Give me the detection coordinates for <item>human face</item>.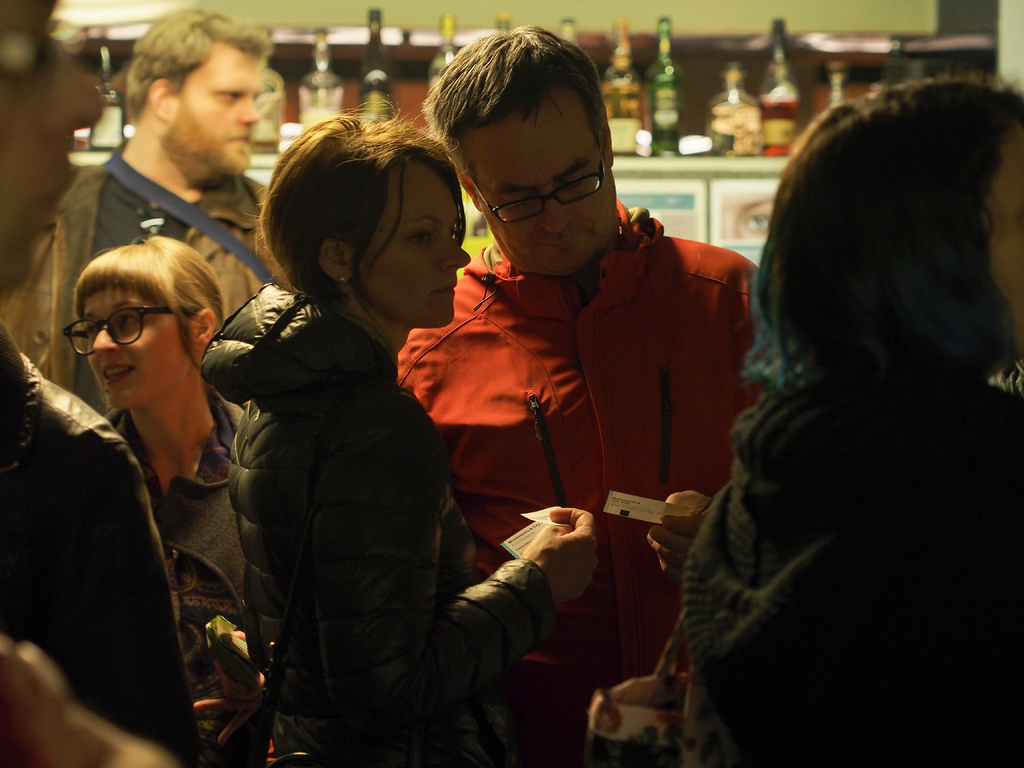
x1=357, y1=159, x2=477, y2=322.
